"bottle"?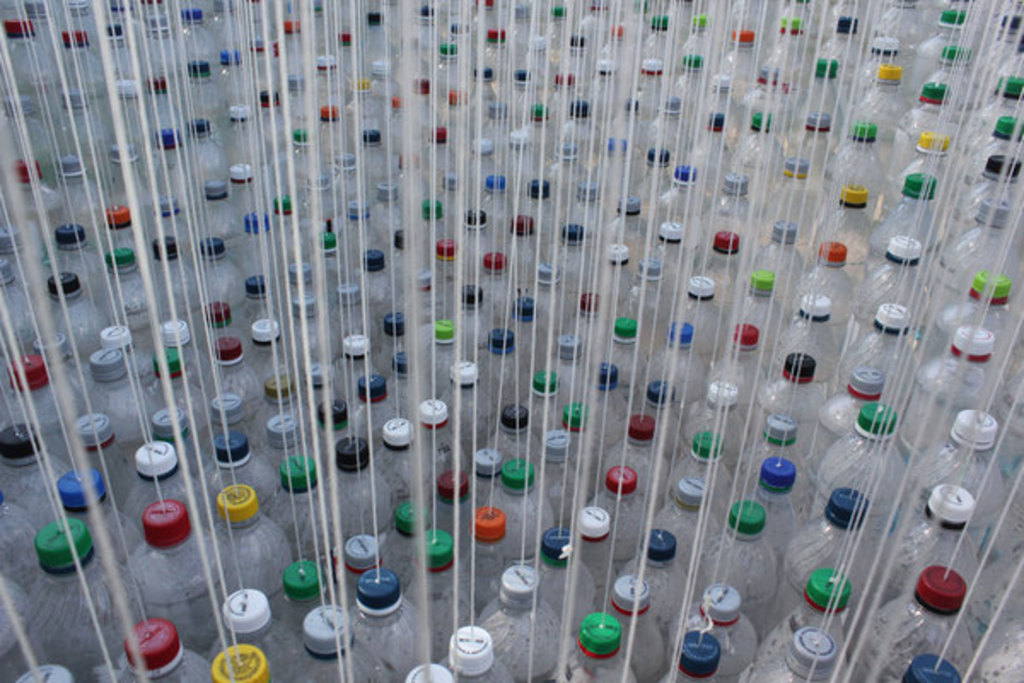
bbox=(809, 364, 884, 478)
